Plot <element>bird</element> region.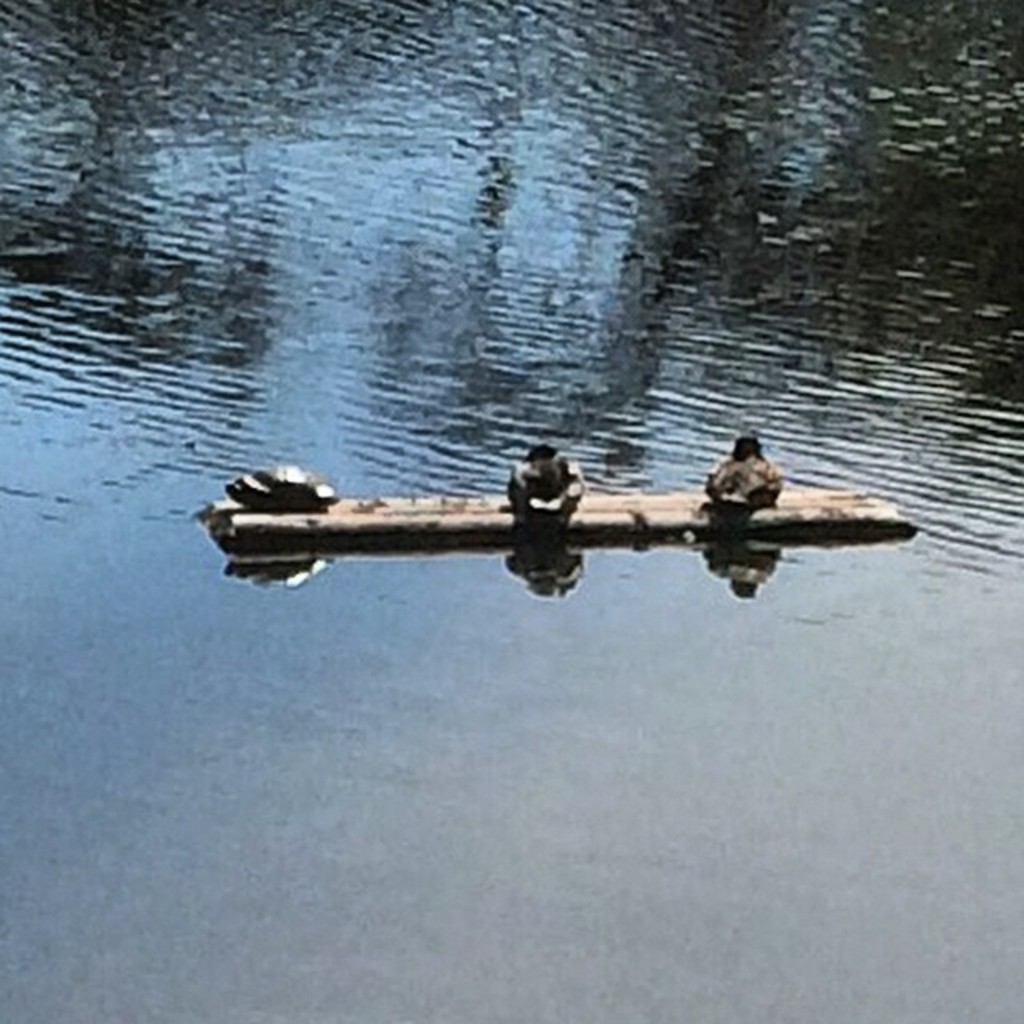
Plotted at 704/435/787/528.
